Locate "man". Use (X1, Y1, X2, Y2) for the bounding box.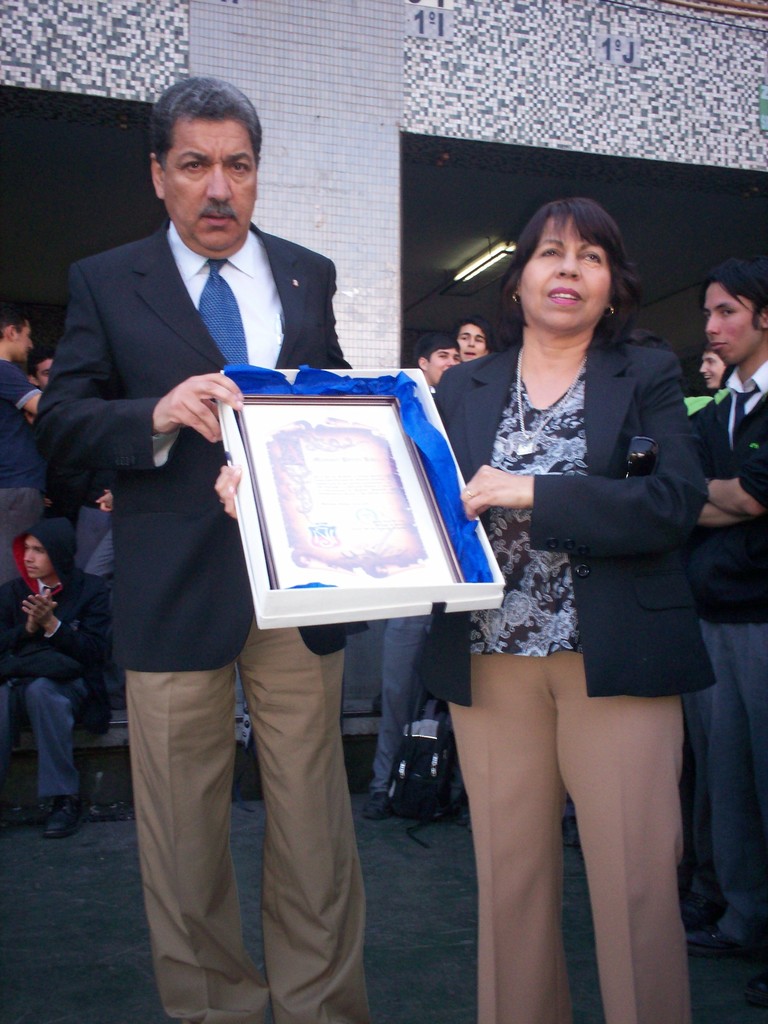
(44, 76, 371, 1023).
